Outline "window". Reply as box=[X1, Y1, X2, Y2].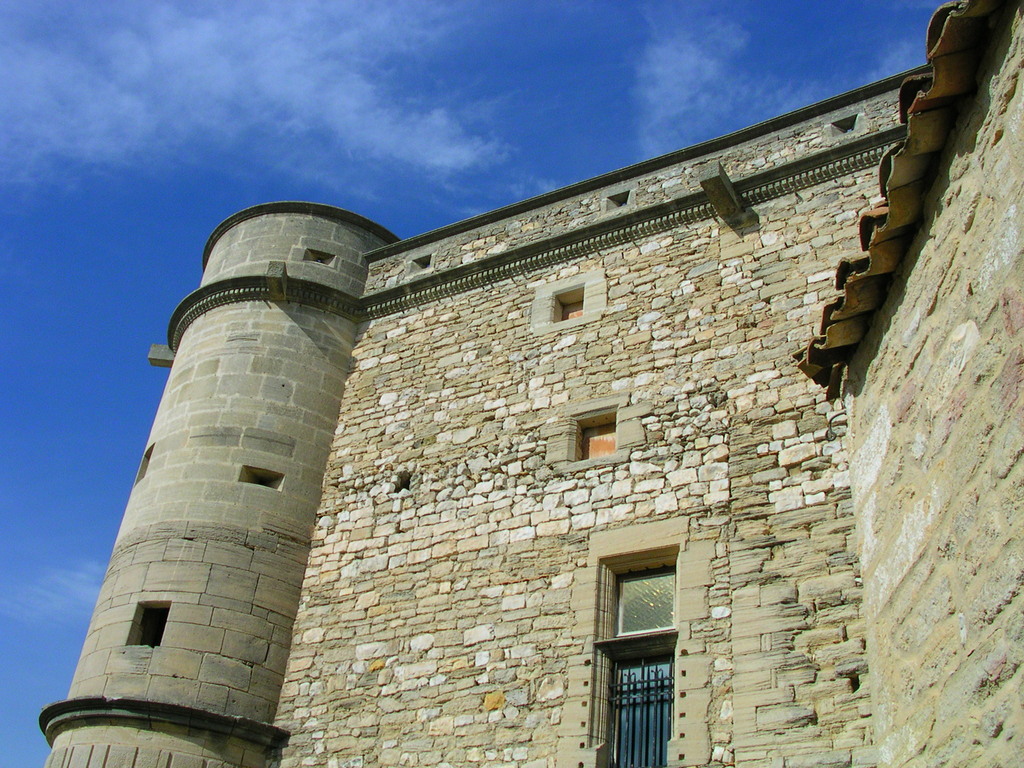
box=[584, 515, 691, 767].
